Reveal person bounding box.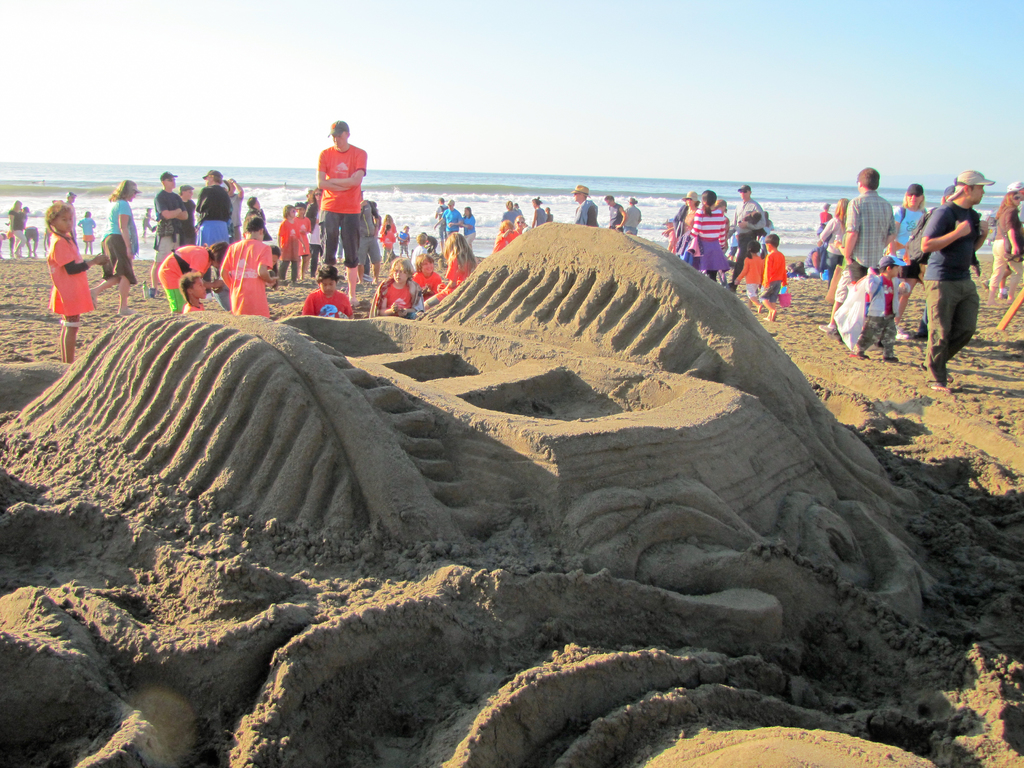
Revealed: bbox=[573, 186, 607, 229].
